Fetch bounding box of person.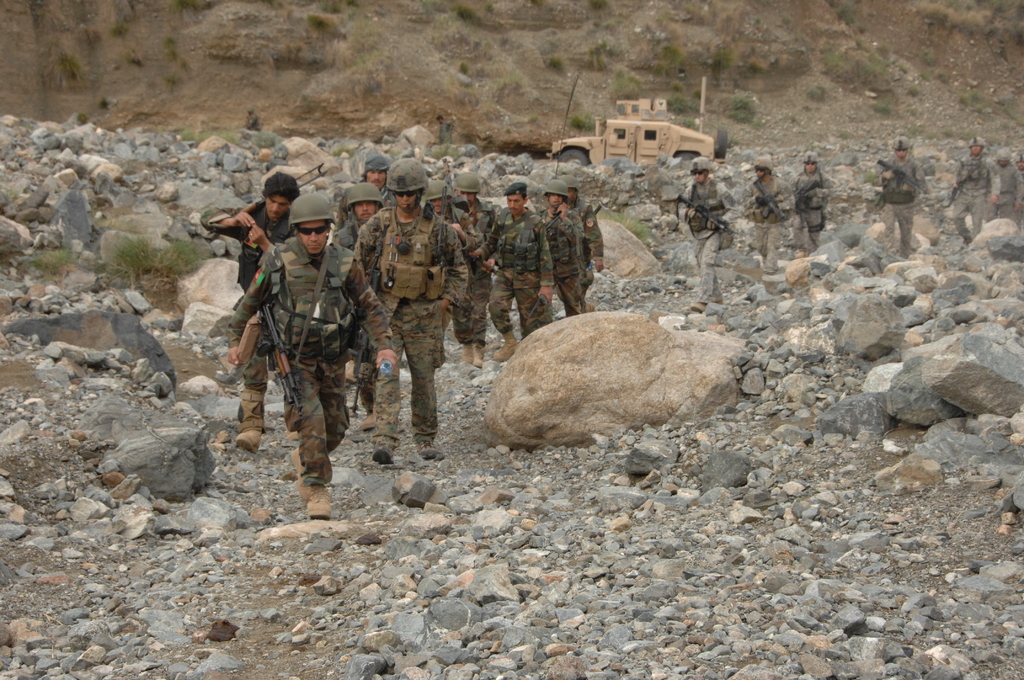
Bbox: 791:150:835:246.
